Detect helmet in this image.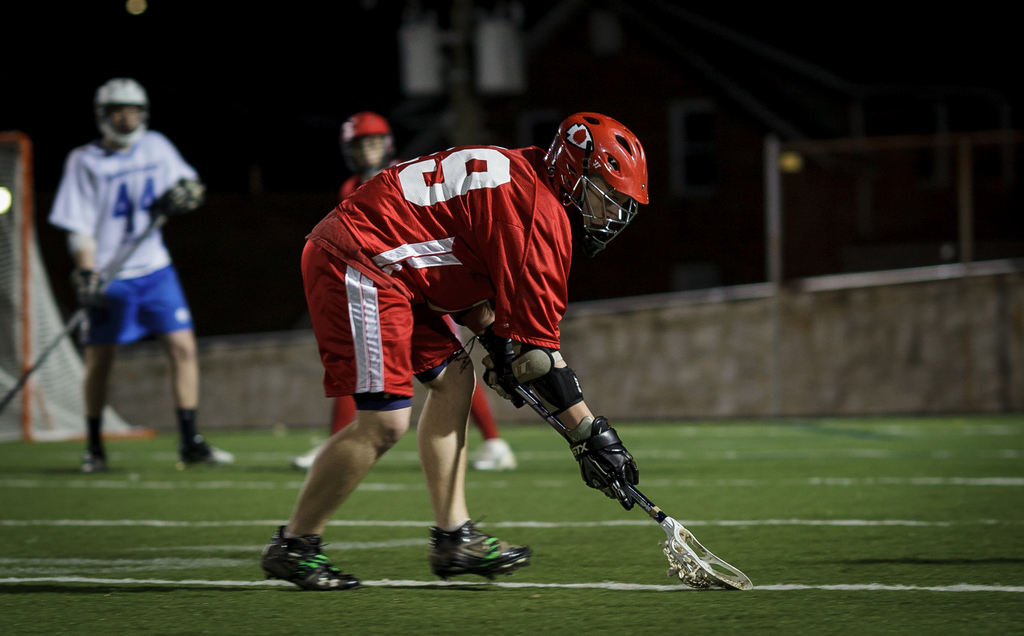
Detection: (540, 114, 659, 254).
